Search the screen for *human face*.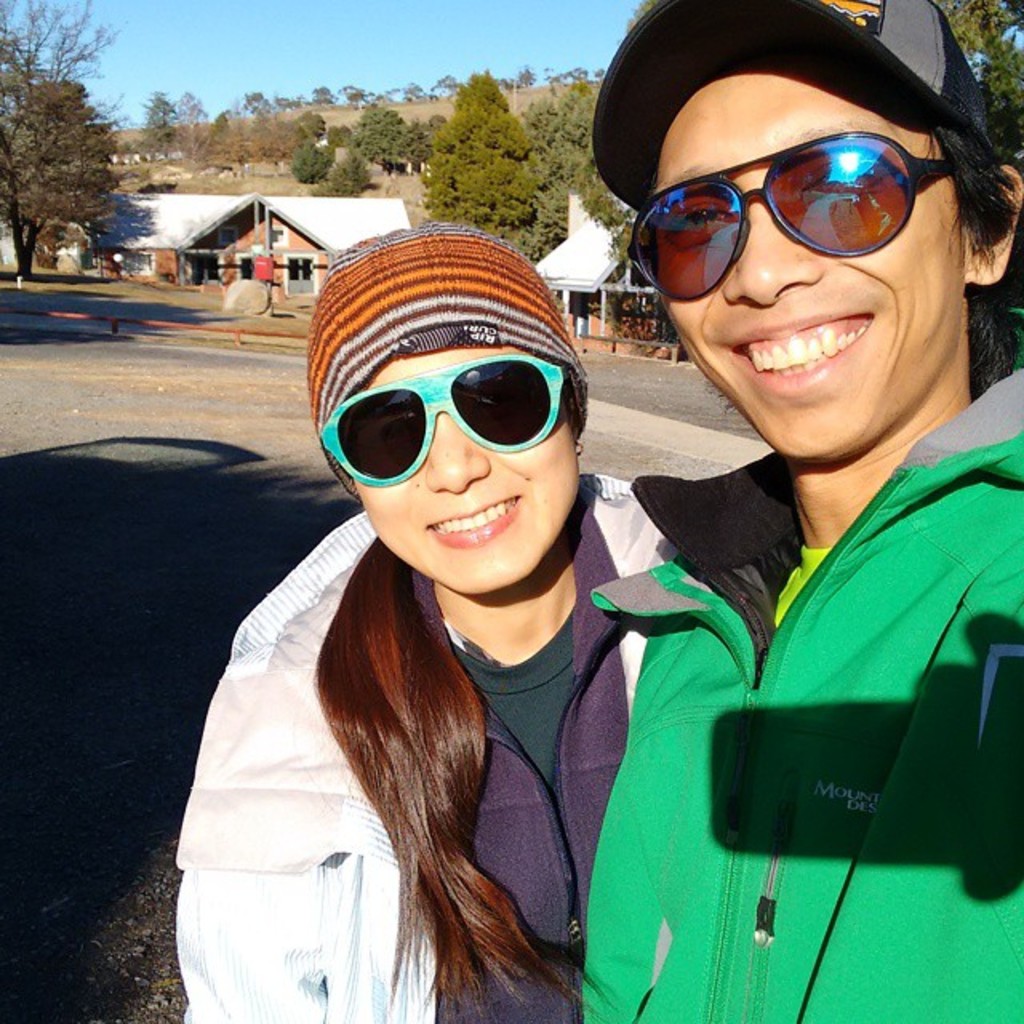
Found at <bbox>661, 74, 960, 456</bbox>.
